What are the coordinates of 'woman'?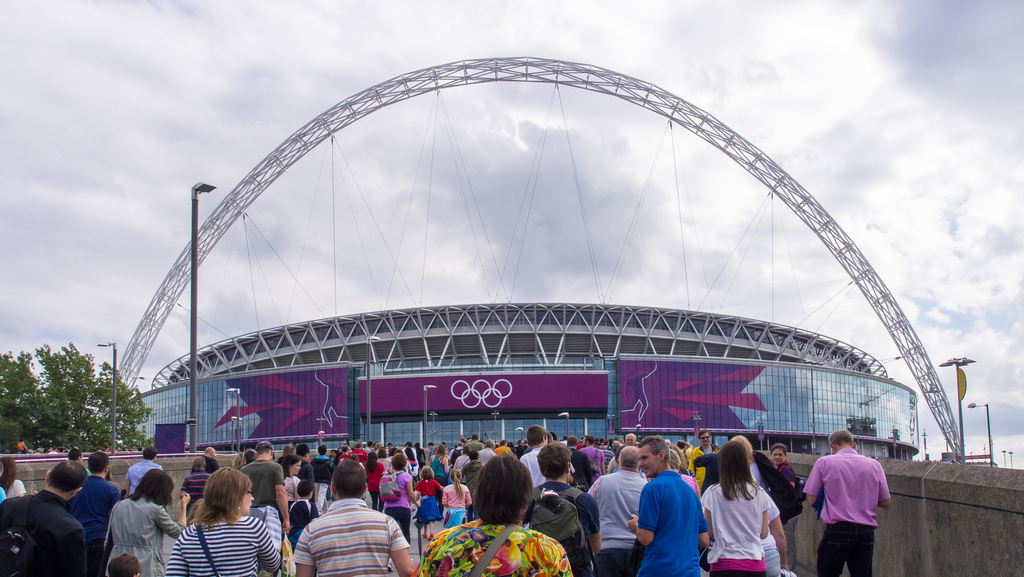
region(414, 450, 570, 576).
